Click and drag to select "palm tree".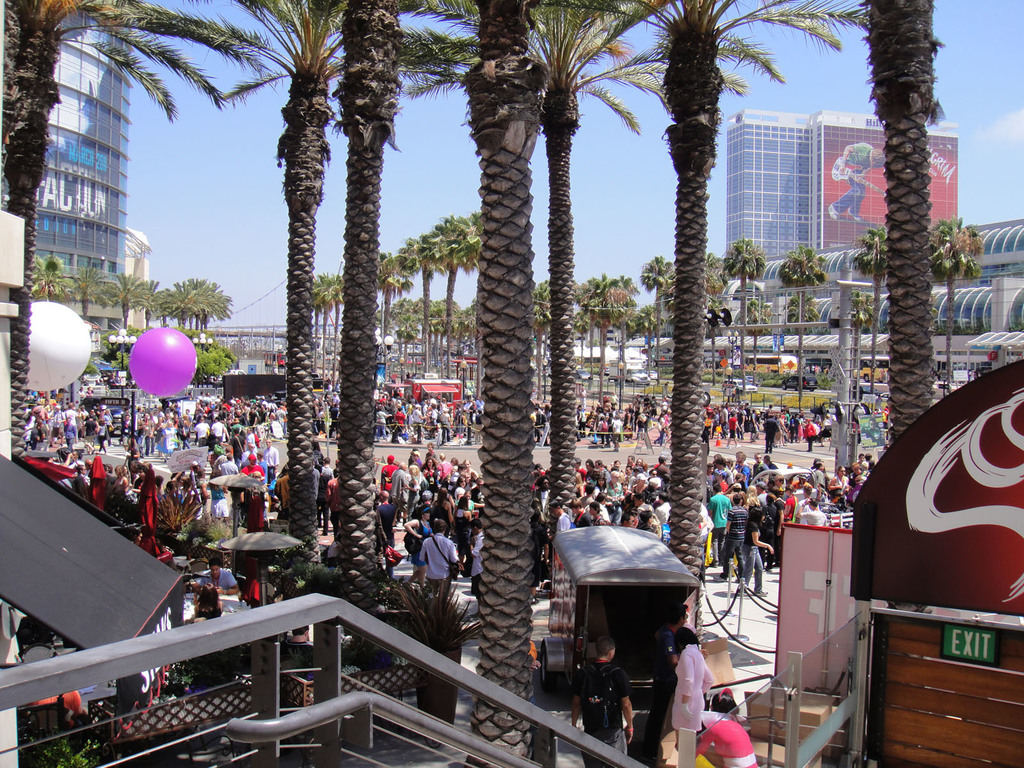
Selection: detection(578, 271, 641, 415).
